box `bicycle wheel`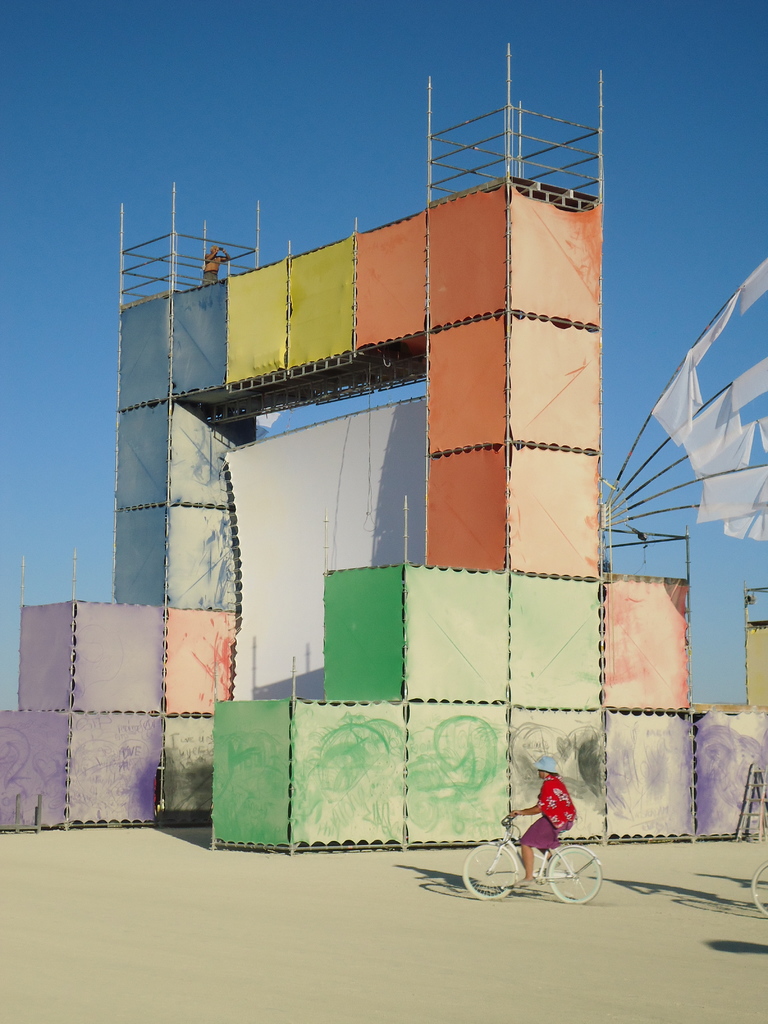
detection(749, 859, 767, 920)
